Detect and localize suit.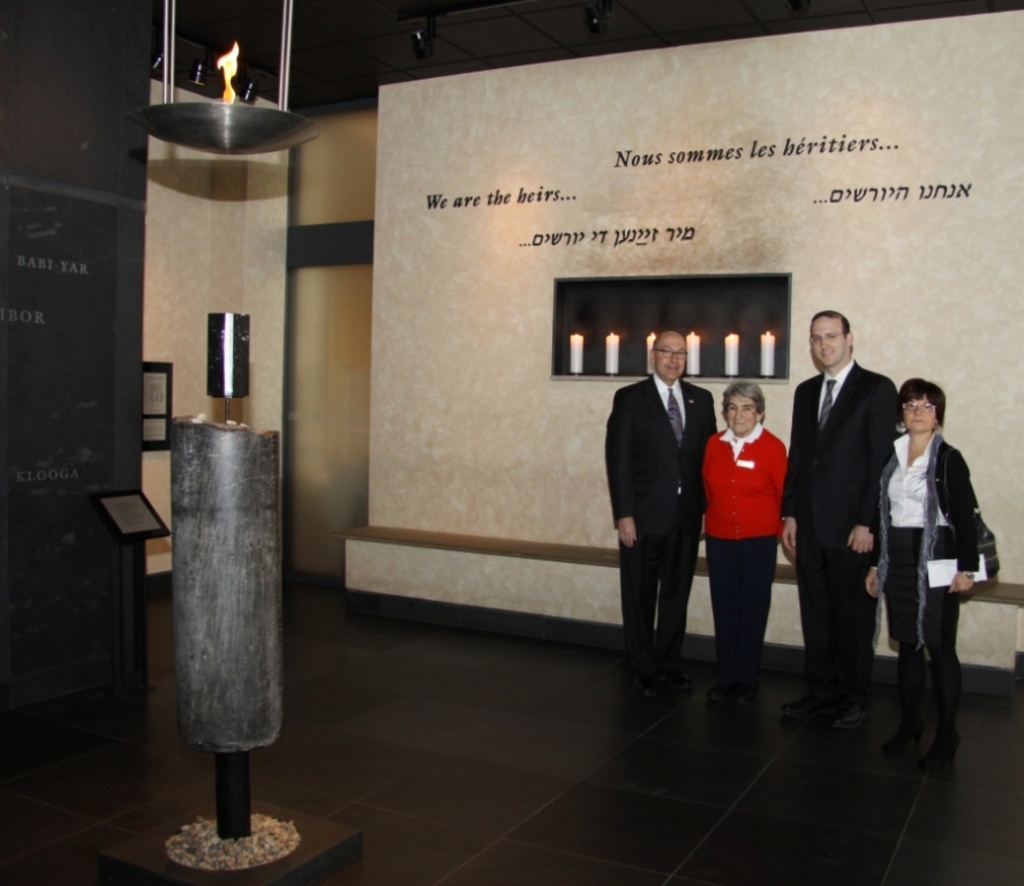
Localized at x1=778 y1=360 x2=903 y2=688.
